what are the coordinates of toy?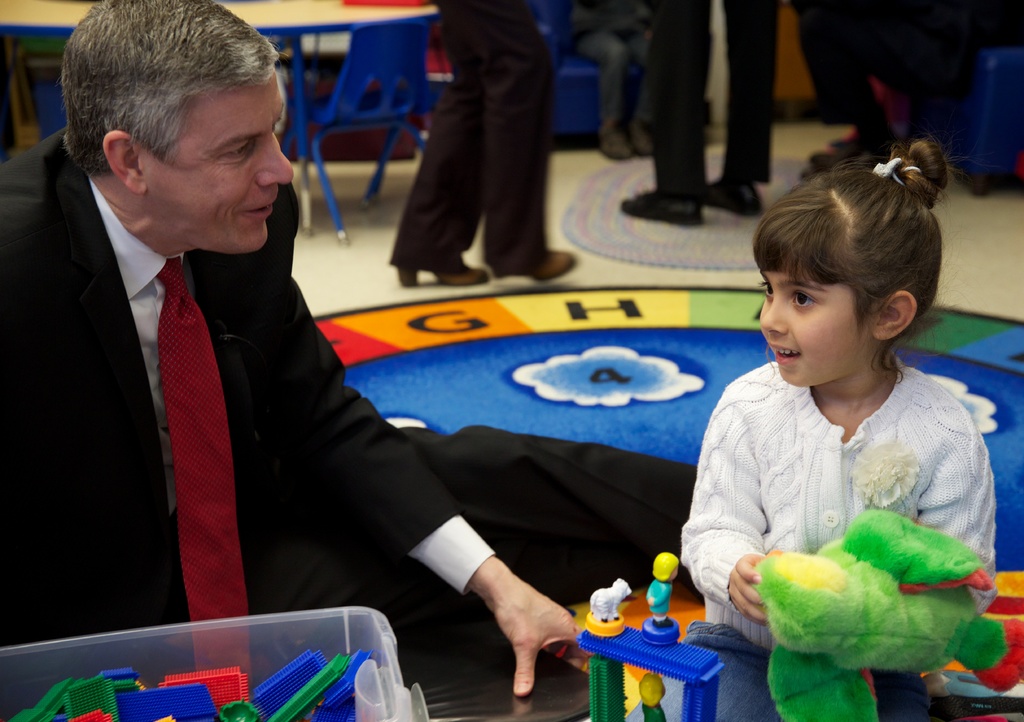
[745, 507, 1023, 721].
